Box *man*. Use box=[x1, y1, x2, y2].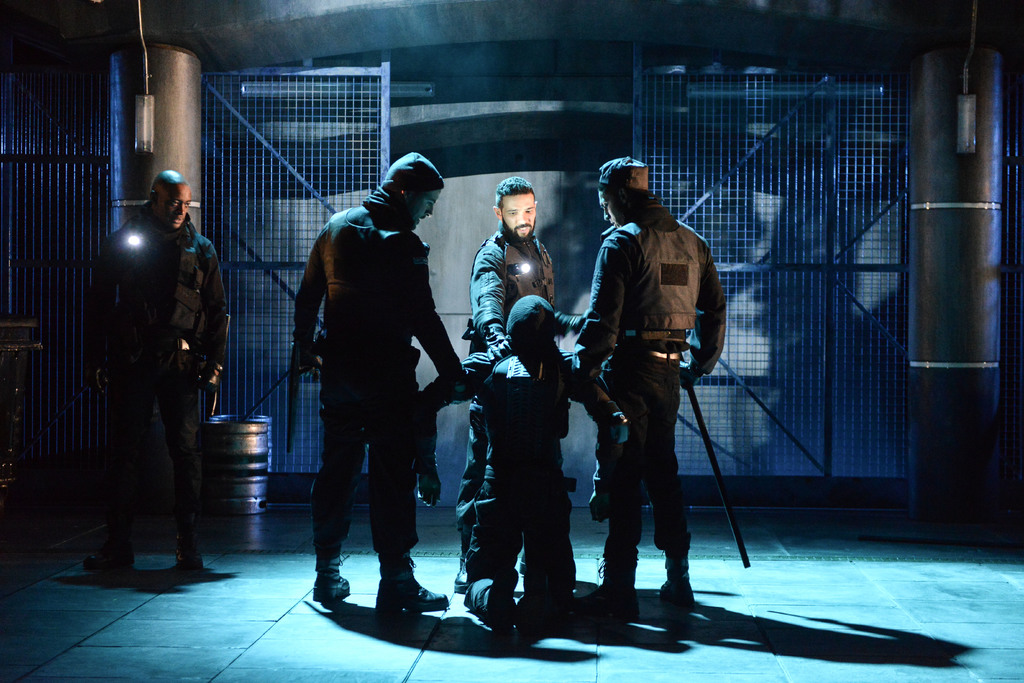
box=[414, 292, 627, 631].
